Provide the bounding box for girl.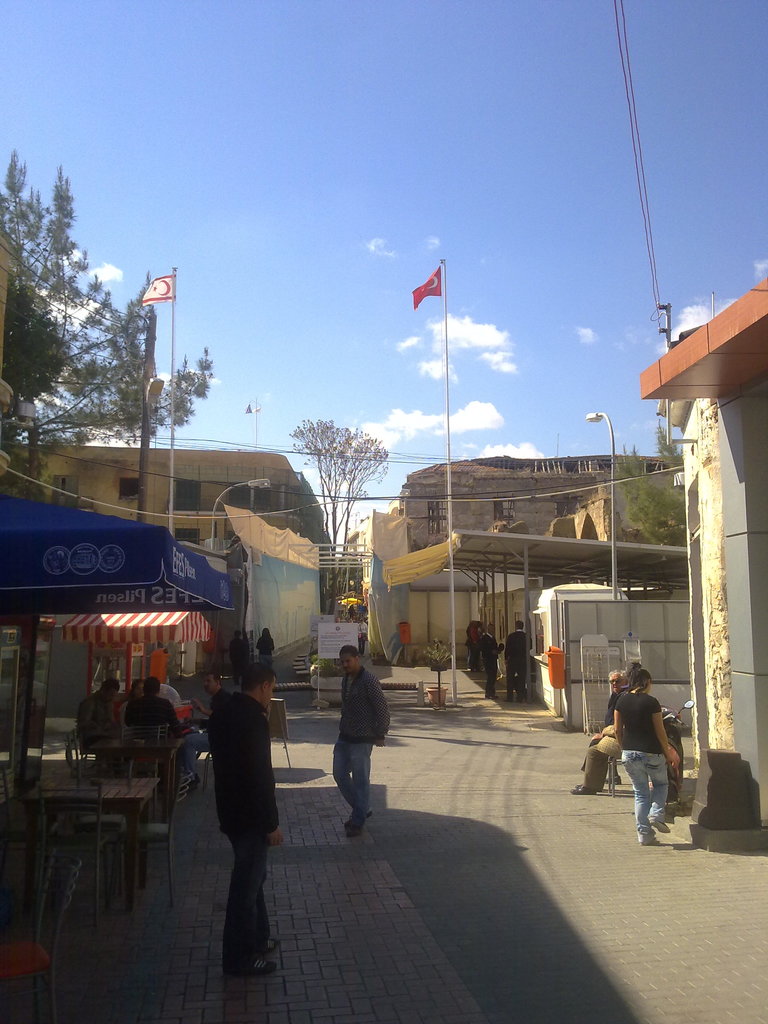
573:668:691:856.
